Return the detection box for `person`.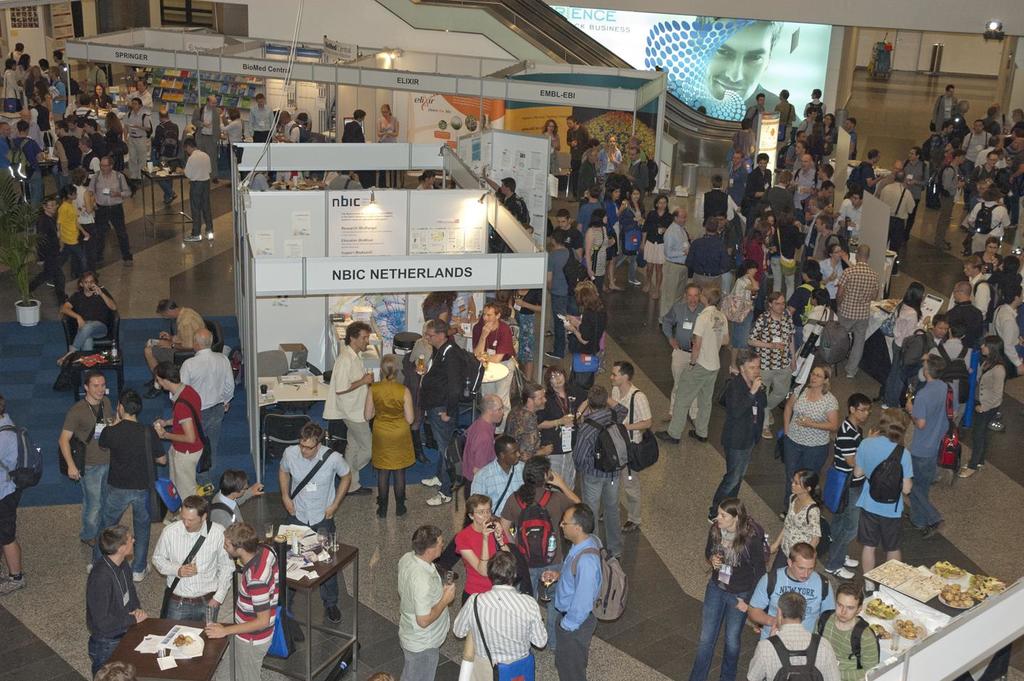
[x1=104, y1=113, x2=123, y2=152].
